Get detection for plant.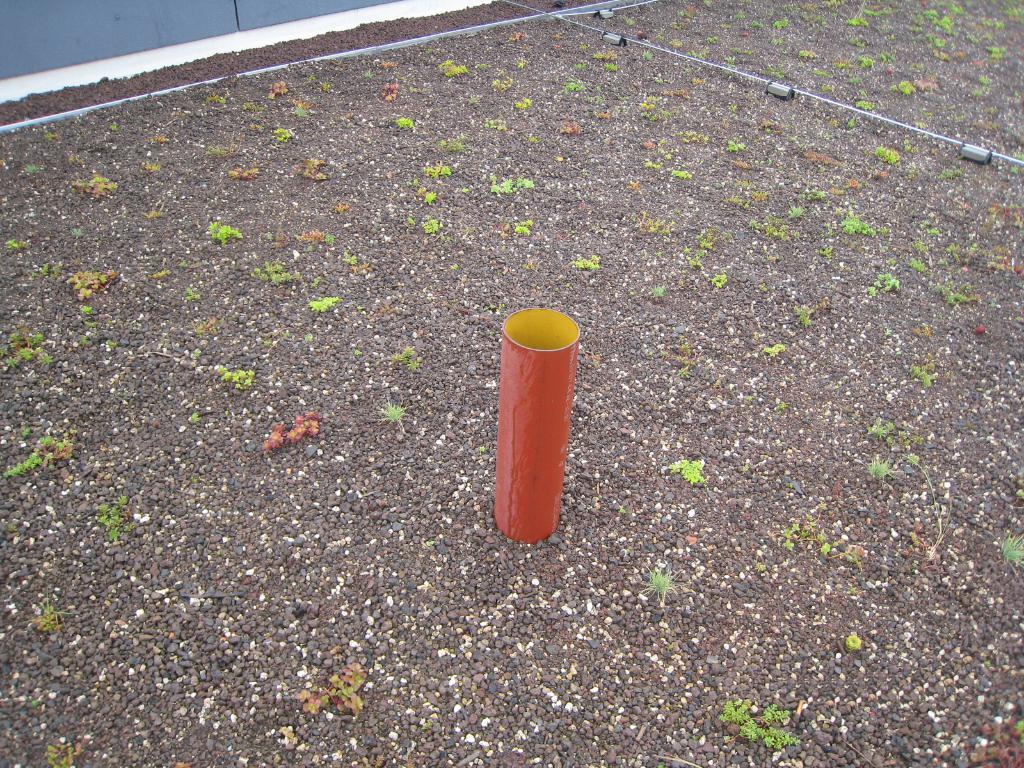
Detection: (833,213,877,241).
